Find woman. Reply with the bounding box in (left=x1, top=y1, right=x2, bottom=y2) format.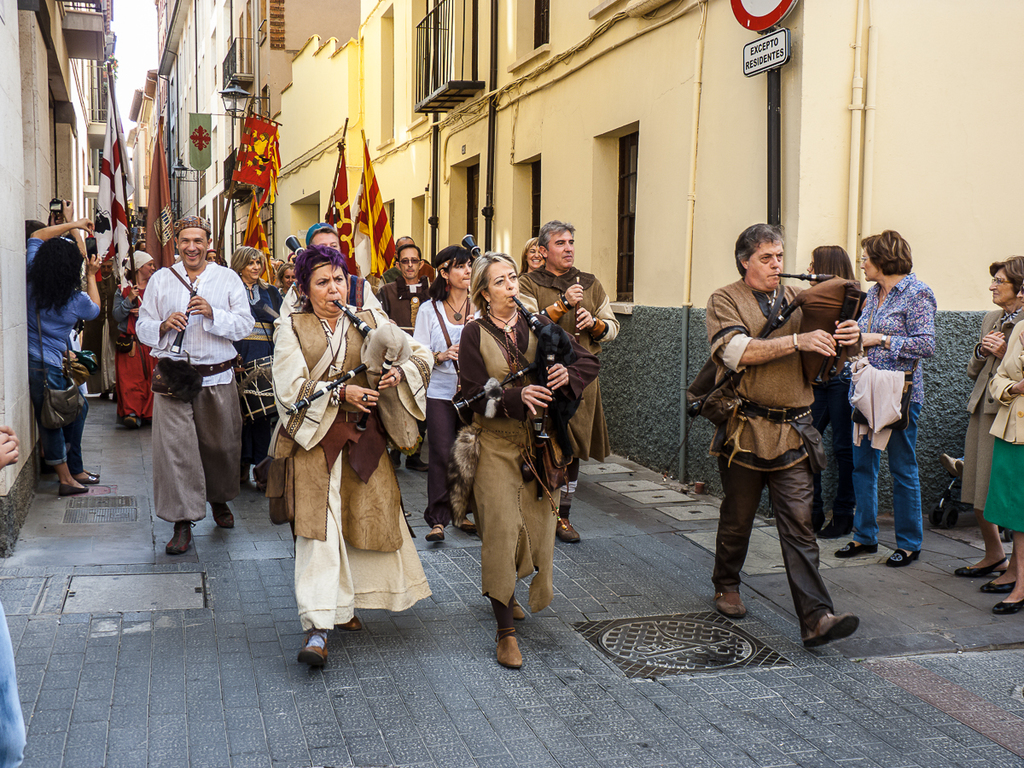
(left=411, top=241, right=487, bottom=540).
